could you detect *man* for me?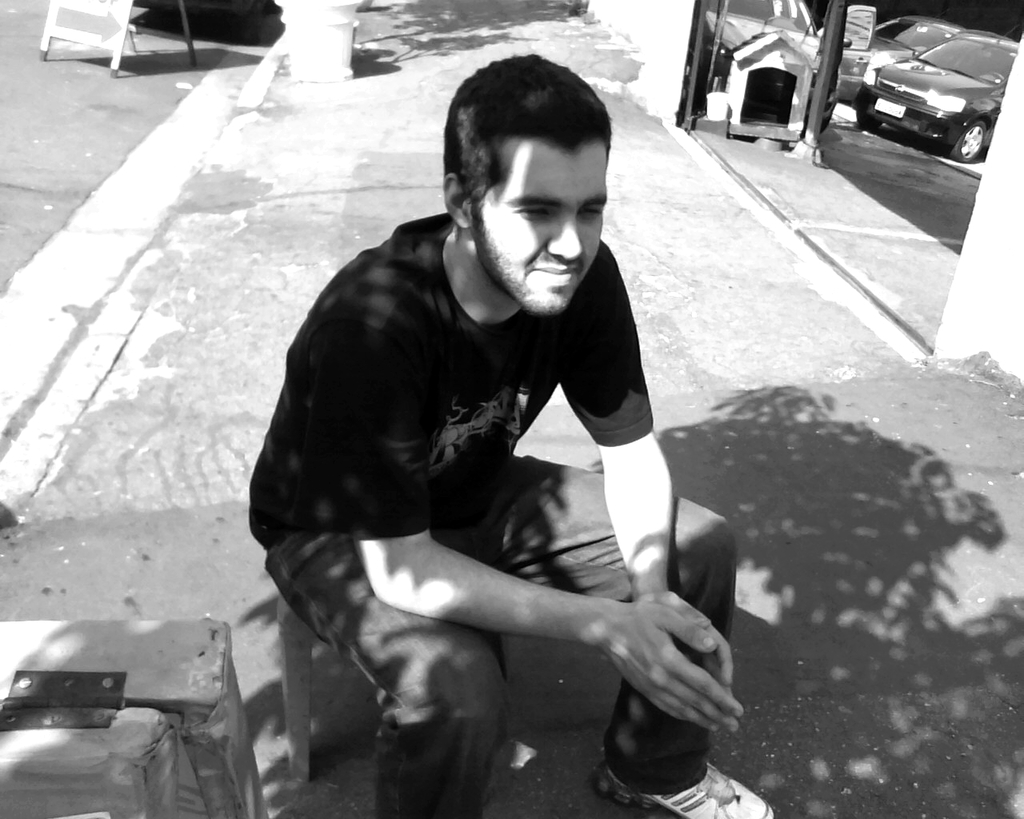
Detection result: bbox=[238, 65, 750, 813].
